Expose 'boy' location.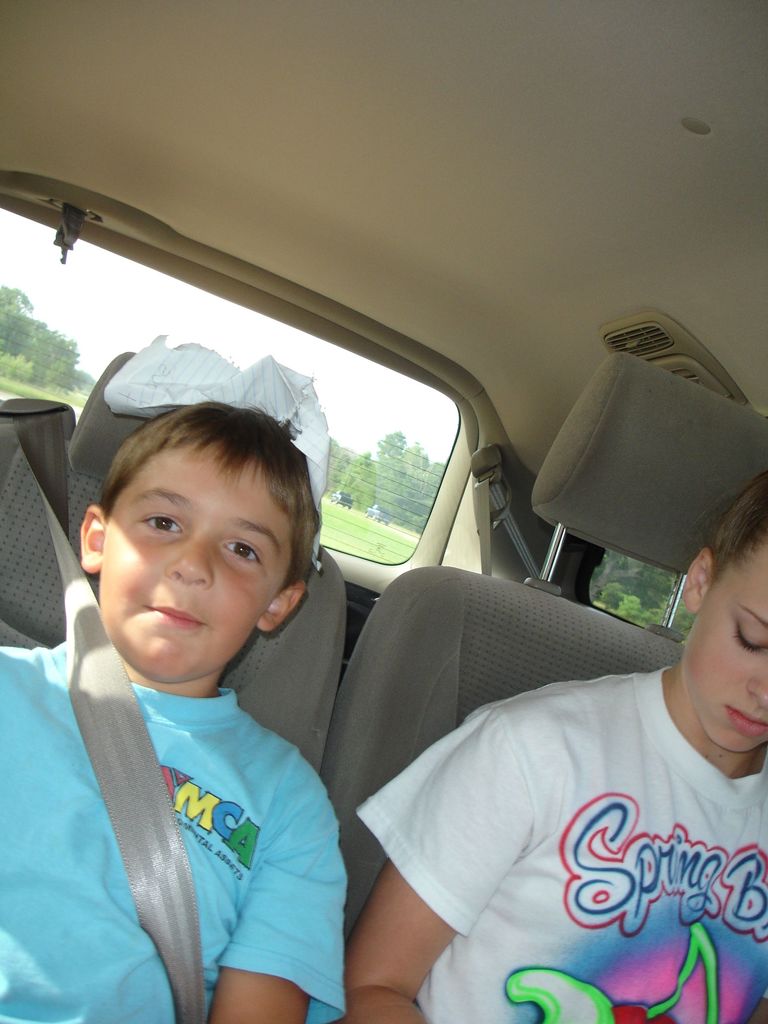
Exposed at [x1=0, y1=401, x2=350, y2=1023].
